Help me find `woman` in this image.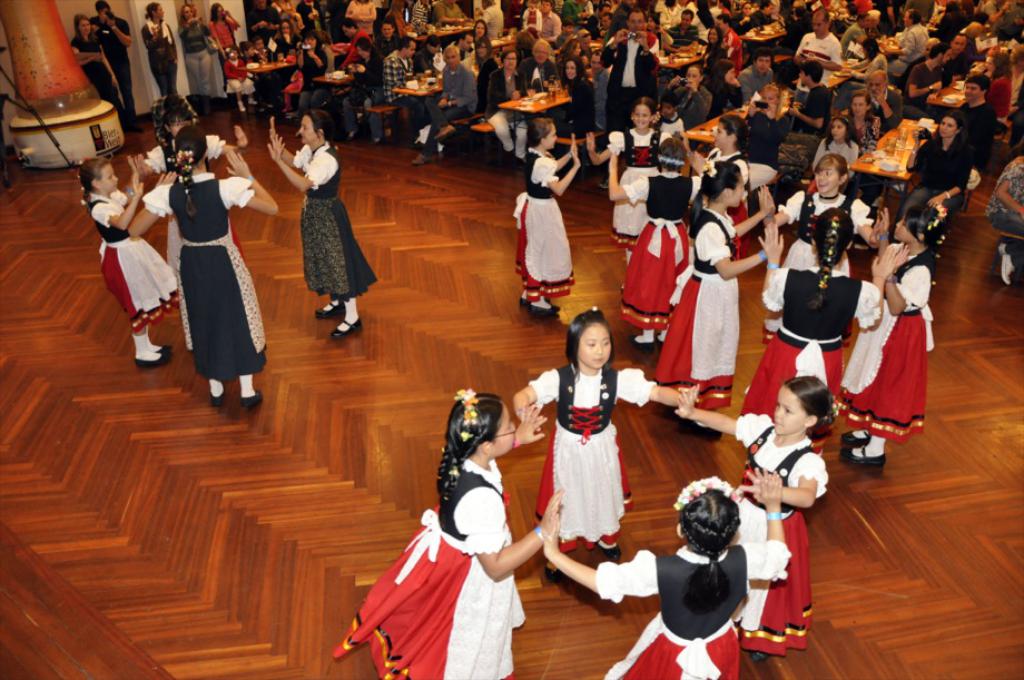
Found it: (left=297, top=30, right=333, bottom=116).
